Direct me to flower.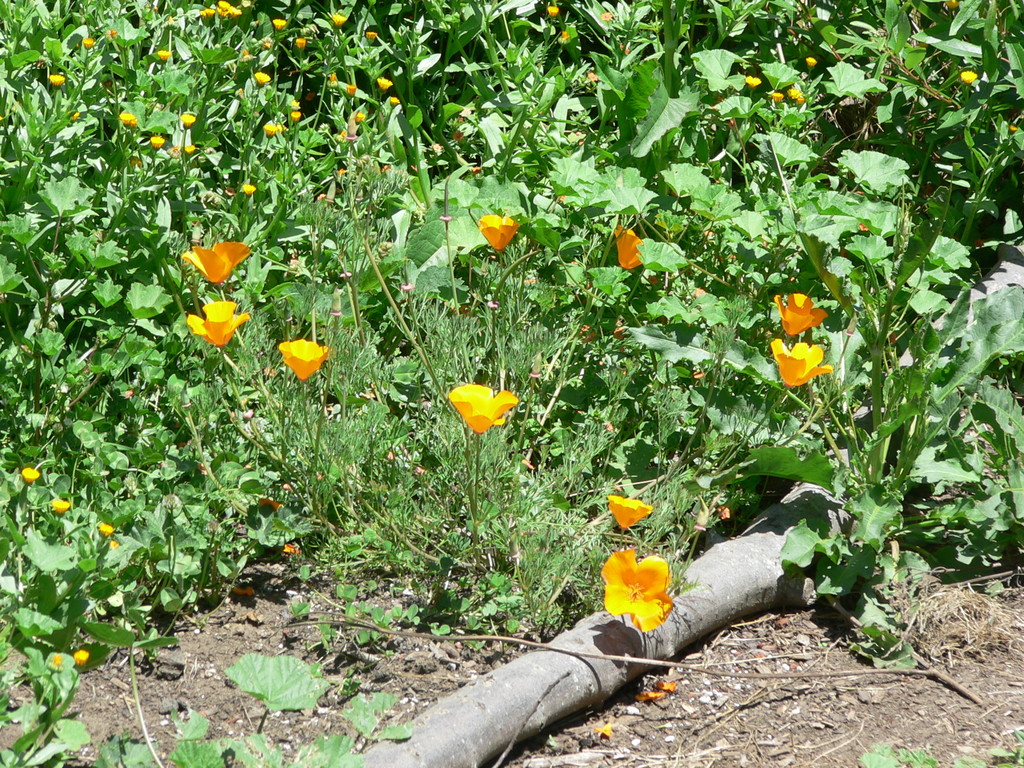
Direction: <box>144,134,166,150</box>.
